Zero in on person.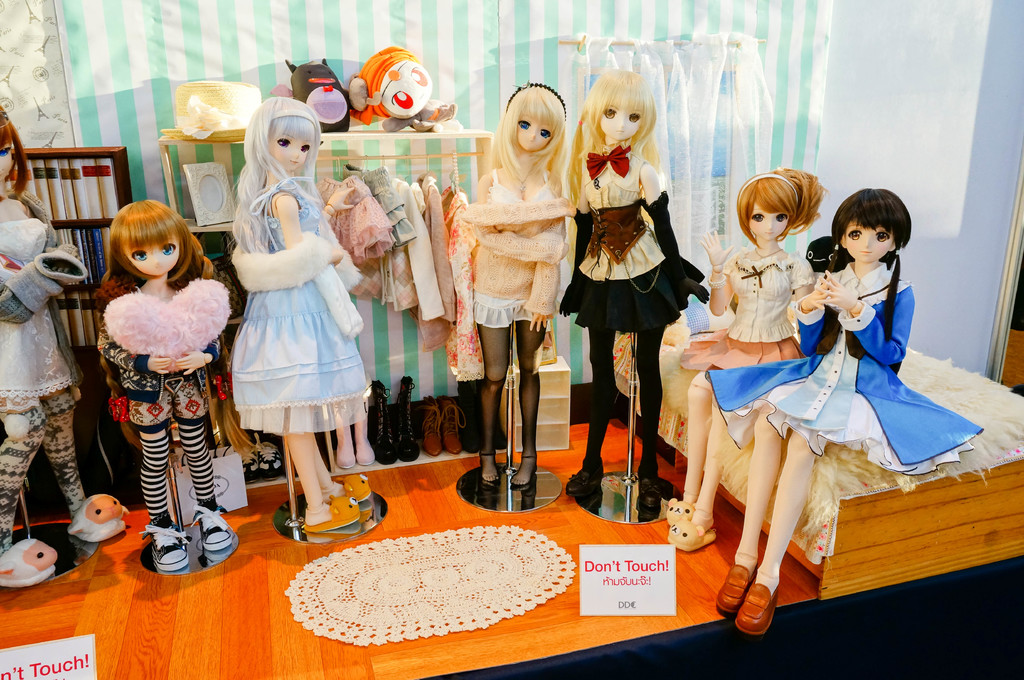
Zeroed in: box(718, 186, 915, 640).
